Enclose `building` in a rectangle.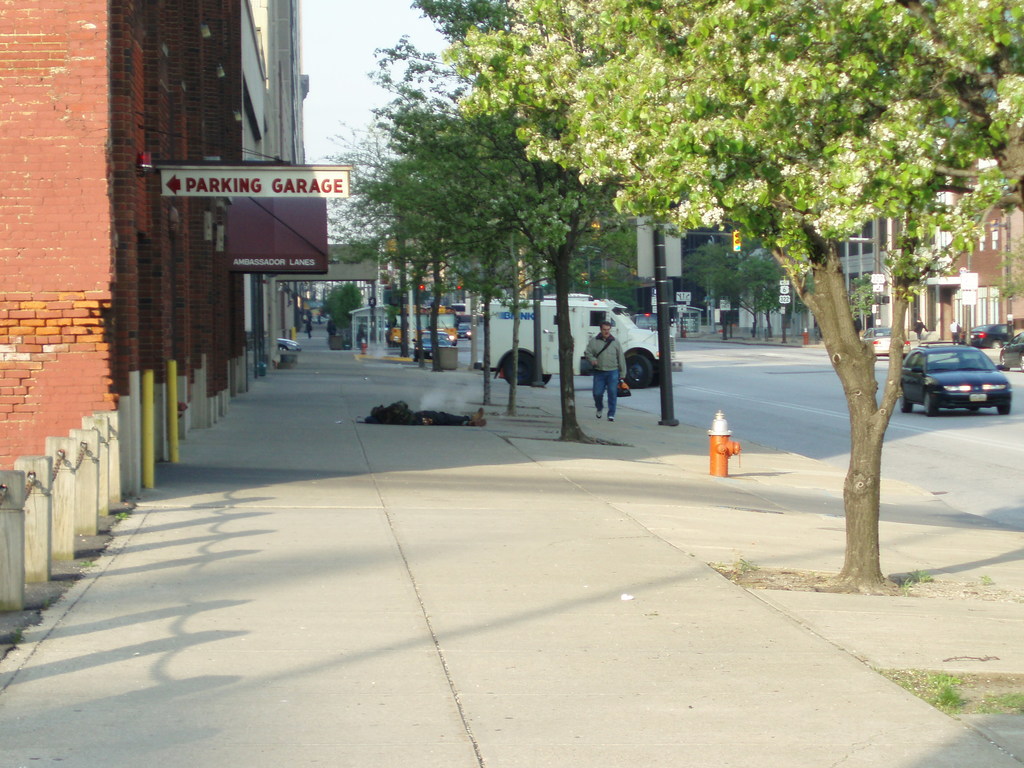
(636, 213, 807, 337).
